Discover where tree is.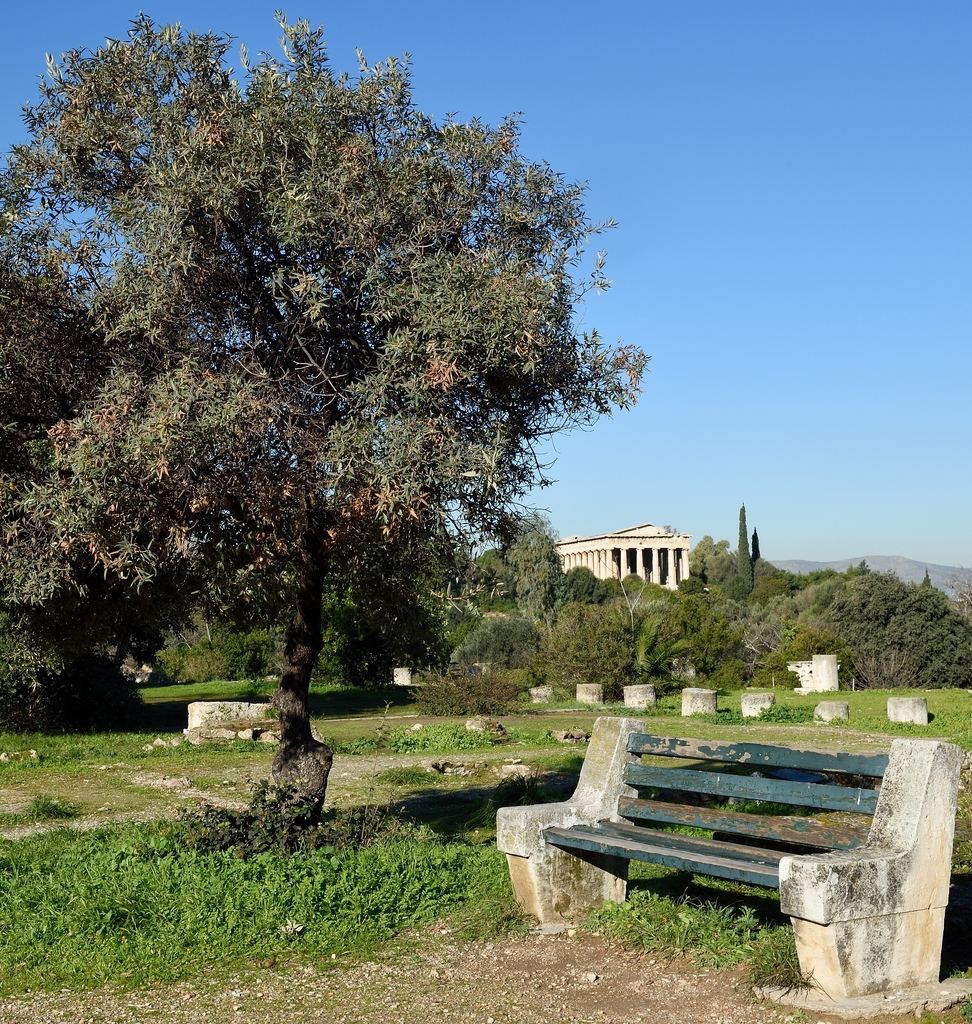
Discovered at {"x1": 736, "y1": 500, "x2": 755, "y2": 594}.
